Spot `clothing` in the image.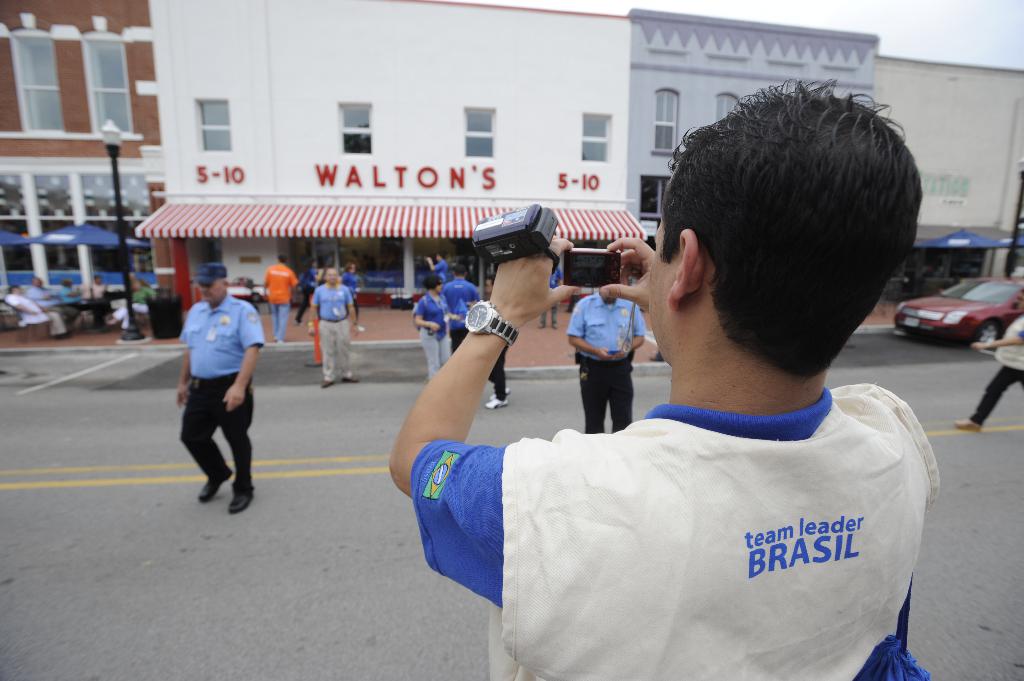
`clothing` found at [left=415, top=289, right=452, bottom=381].
